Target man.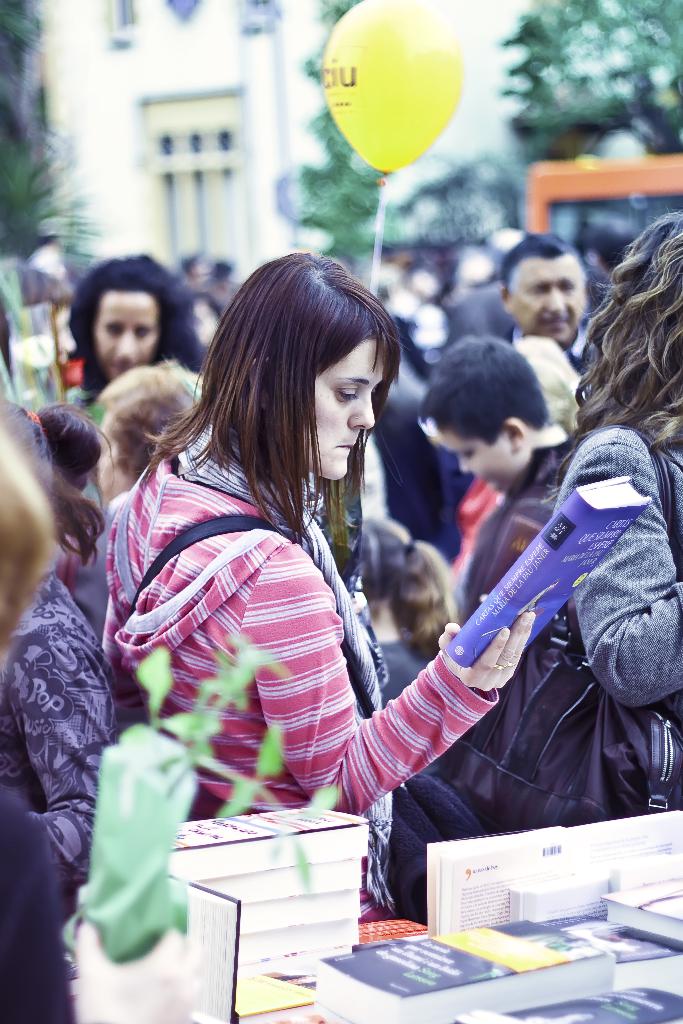
Target region: crop(422, 224, 599, 550).
